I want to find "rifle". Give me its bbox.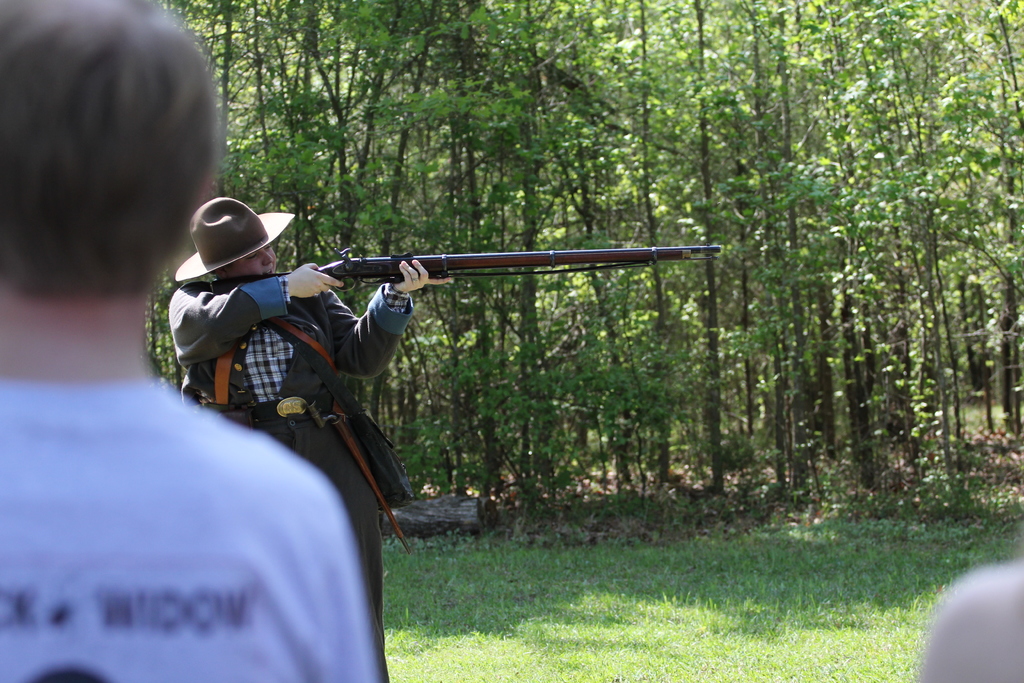
x1=210, y1=249, x2=720, y2=293.
